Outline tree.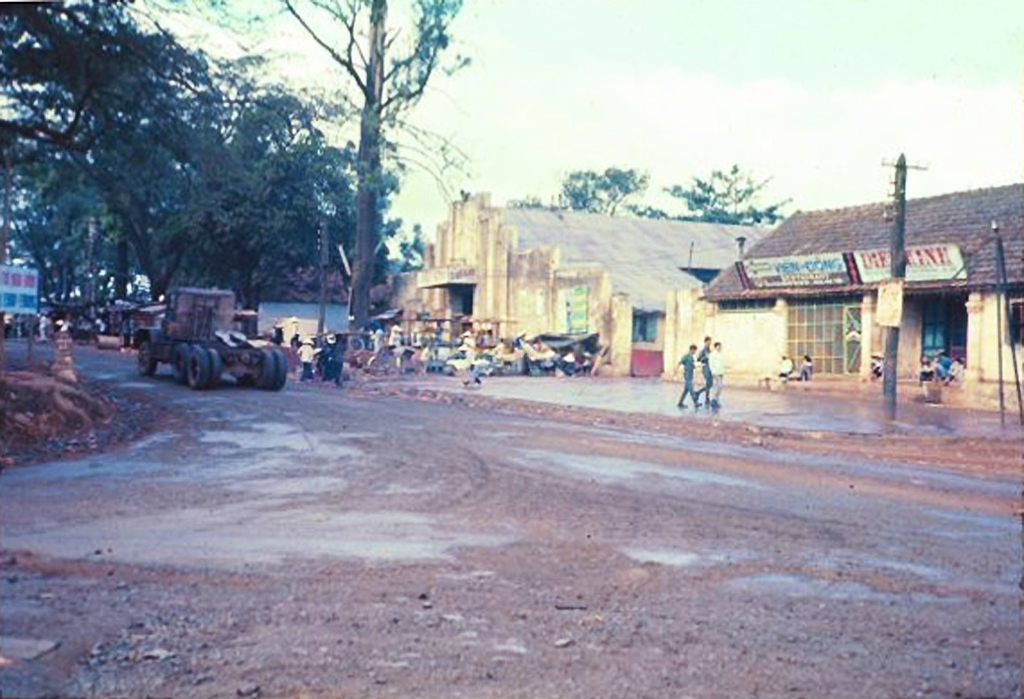
Outline: BBox(652, 163, 810, 223).
